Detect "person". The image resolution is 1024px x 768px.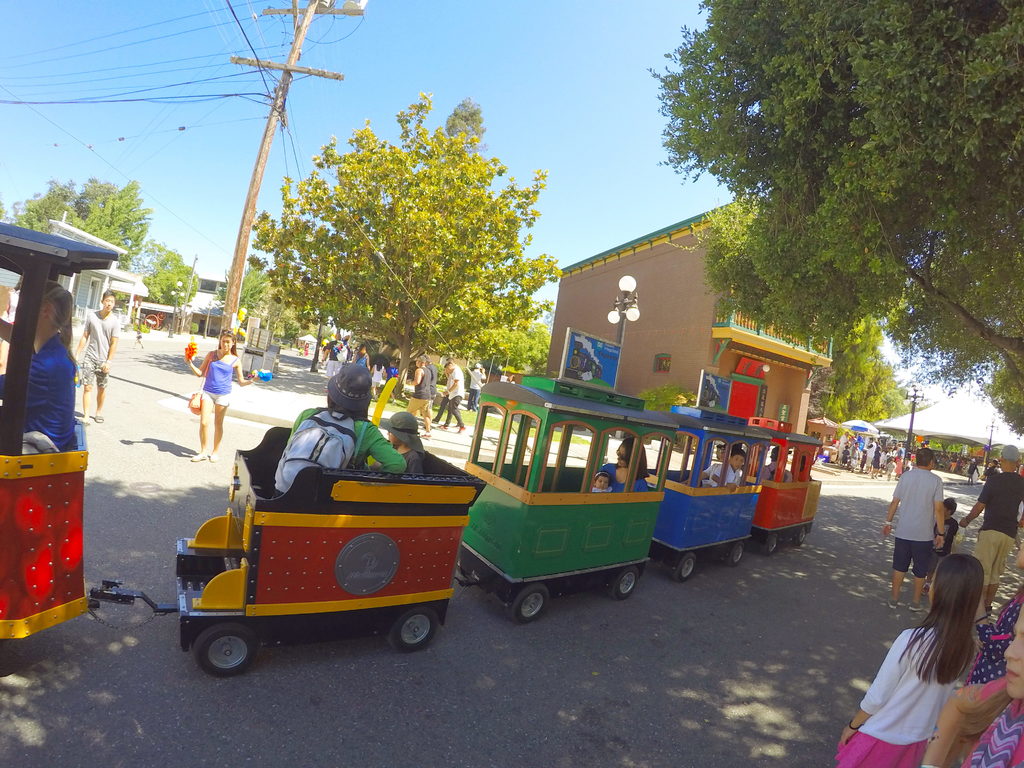
BBox(180, 321, 259, 465).
